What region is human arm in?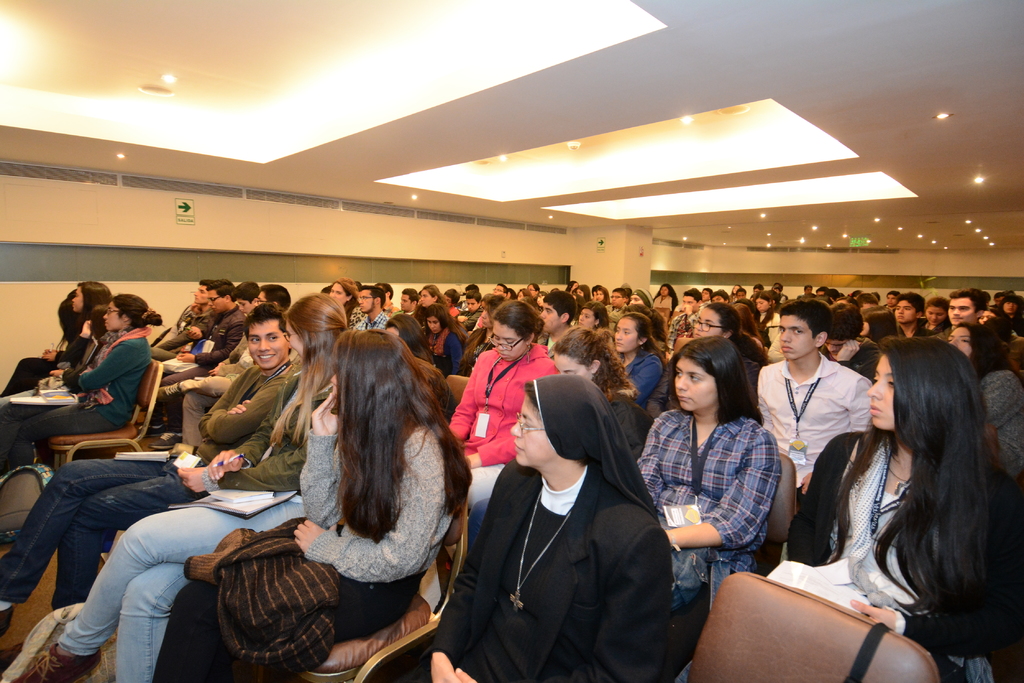
region(51, 320, 92, 373).
